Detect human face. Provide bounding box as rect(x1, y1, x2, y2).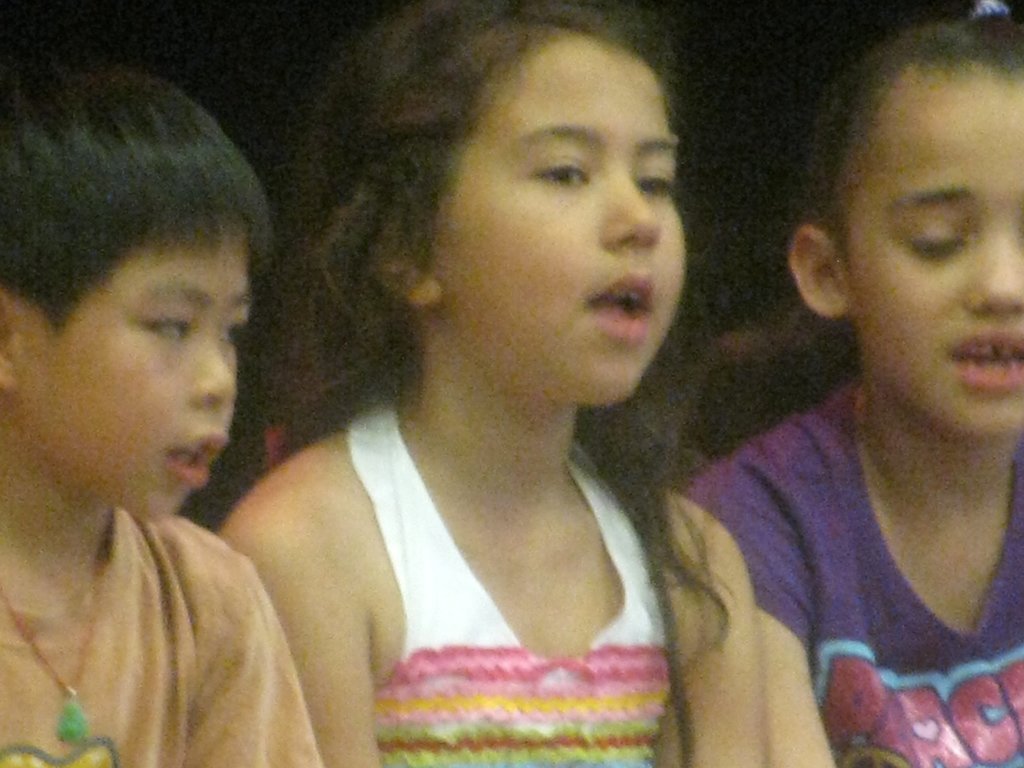
rect(409, 29, 684, 413).
